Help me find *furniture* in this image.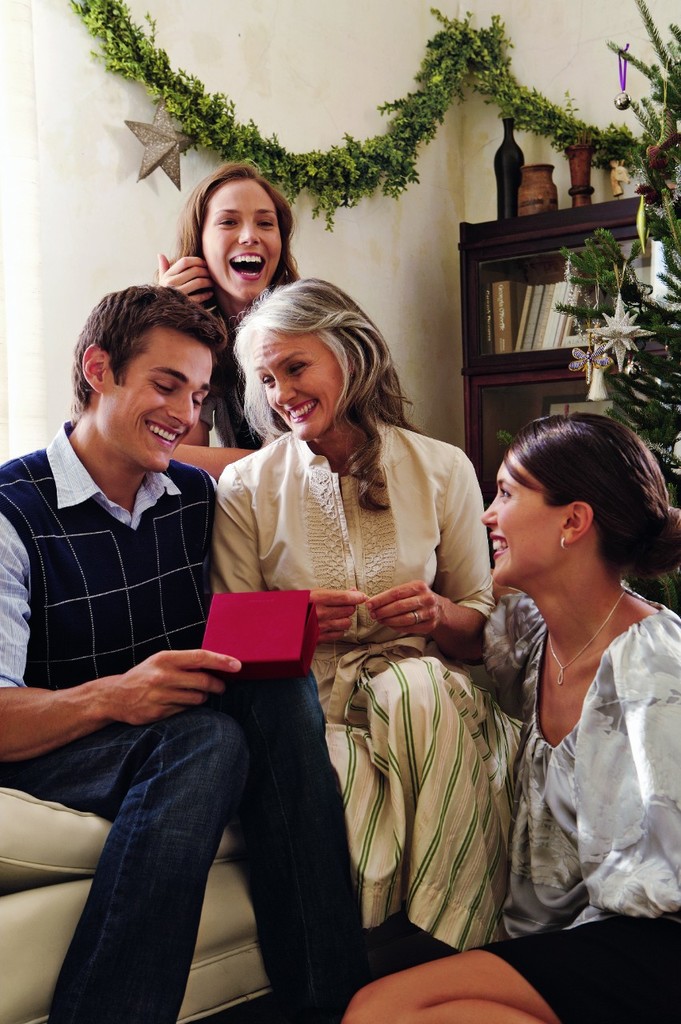
Found it: bbox=[0, 775, 268, 1023].
